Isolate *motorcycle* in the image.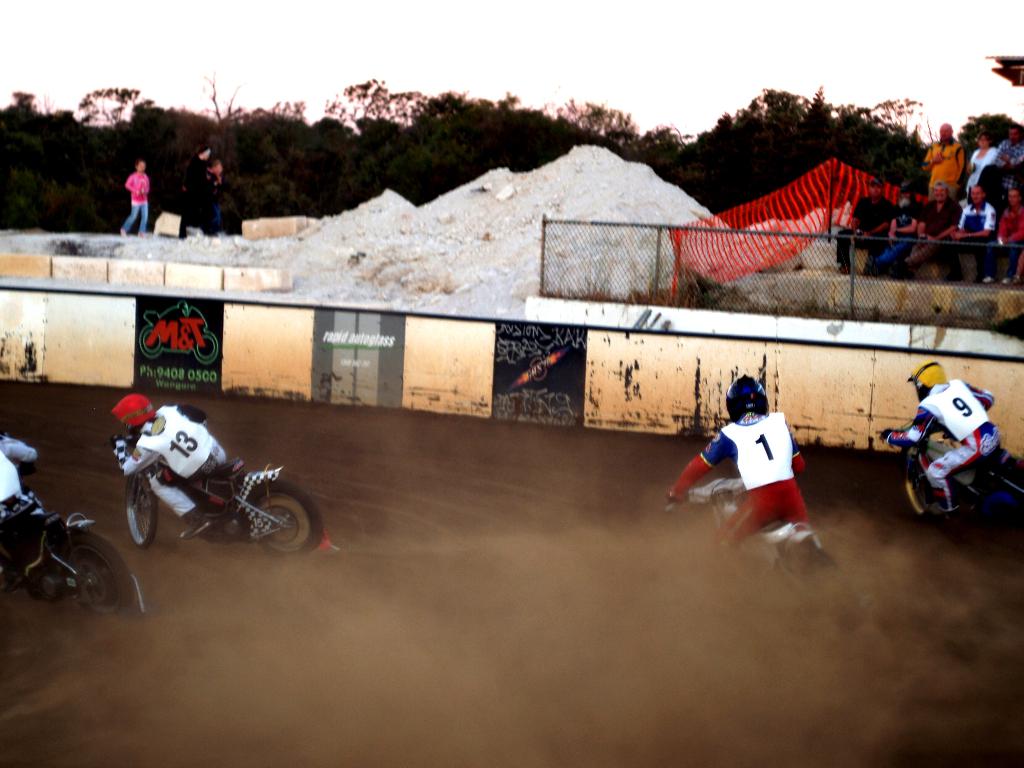
Isolated region: 674/476/845/593.
